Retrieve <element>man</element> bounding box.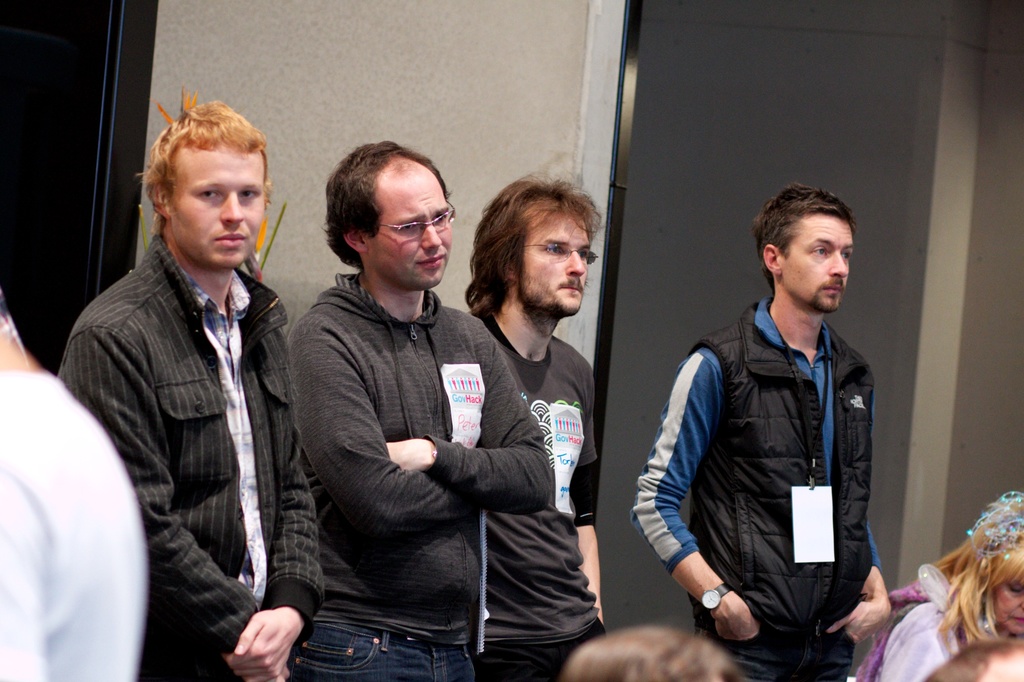
Bounding box: x1=0, y1=285, x2=152, y2=681.
